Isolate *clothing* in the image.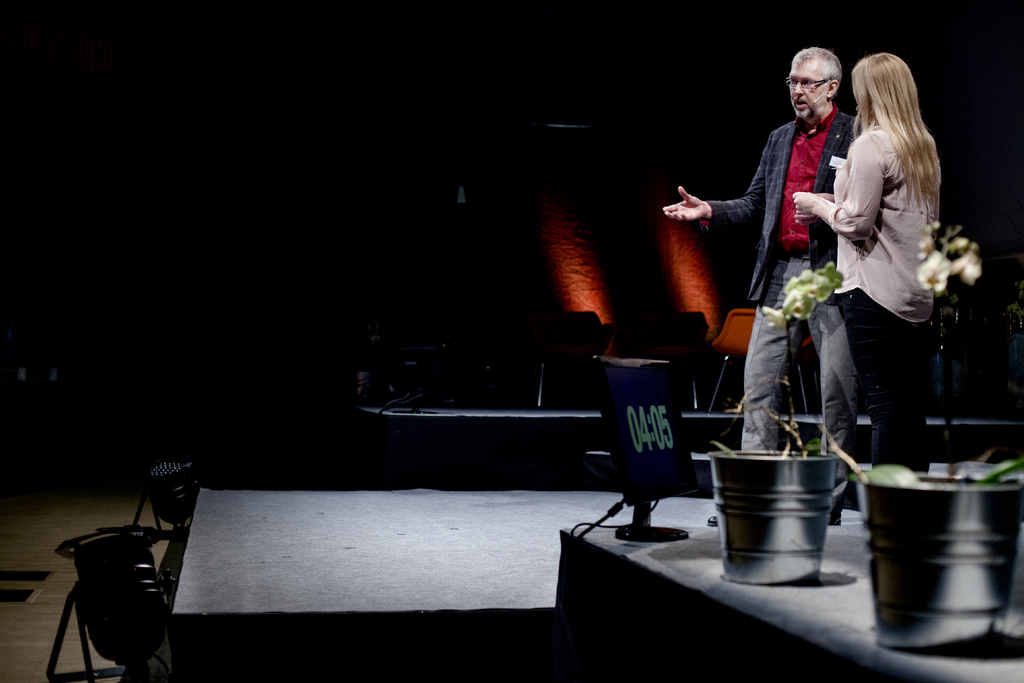
Isolated region: bbox=(796, 114, 938, 454).
